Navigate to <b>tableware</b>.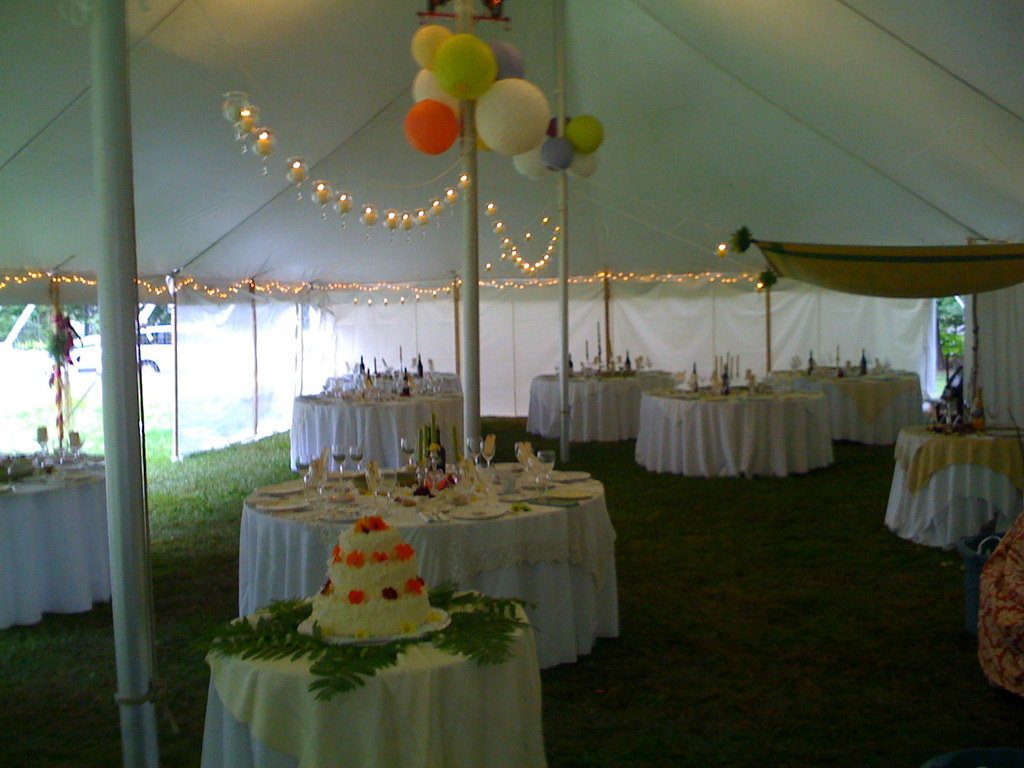
Navigation target: Rect(399, 435, 418, 463).
